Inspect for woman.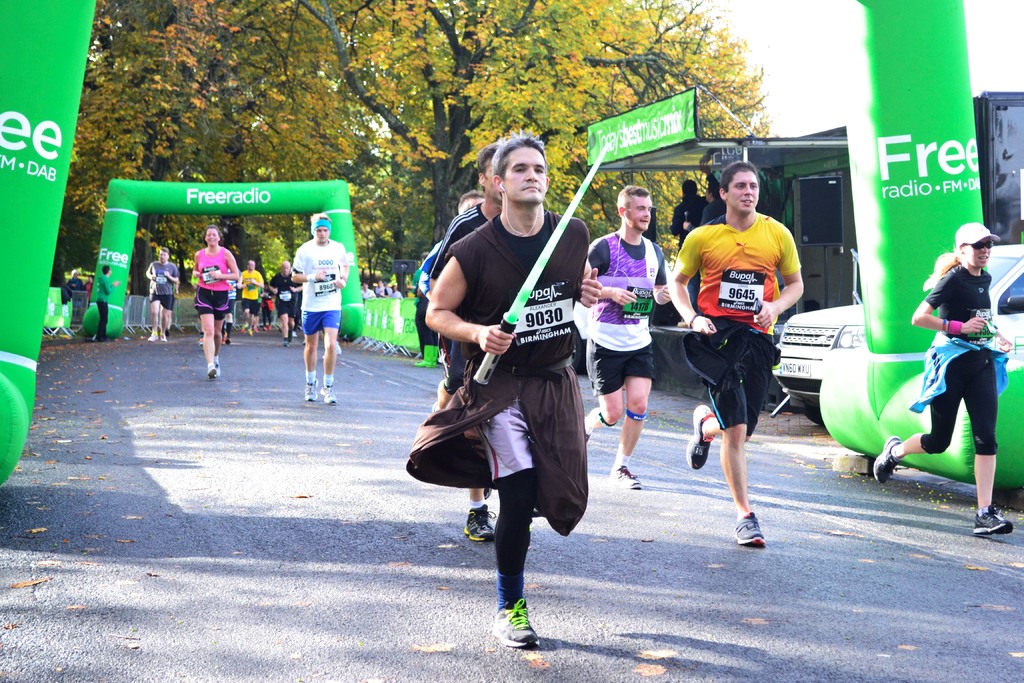
Inspection: [918, 218, 1015, 513].
